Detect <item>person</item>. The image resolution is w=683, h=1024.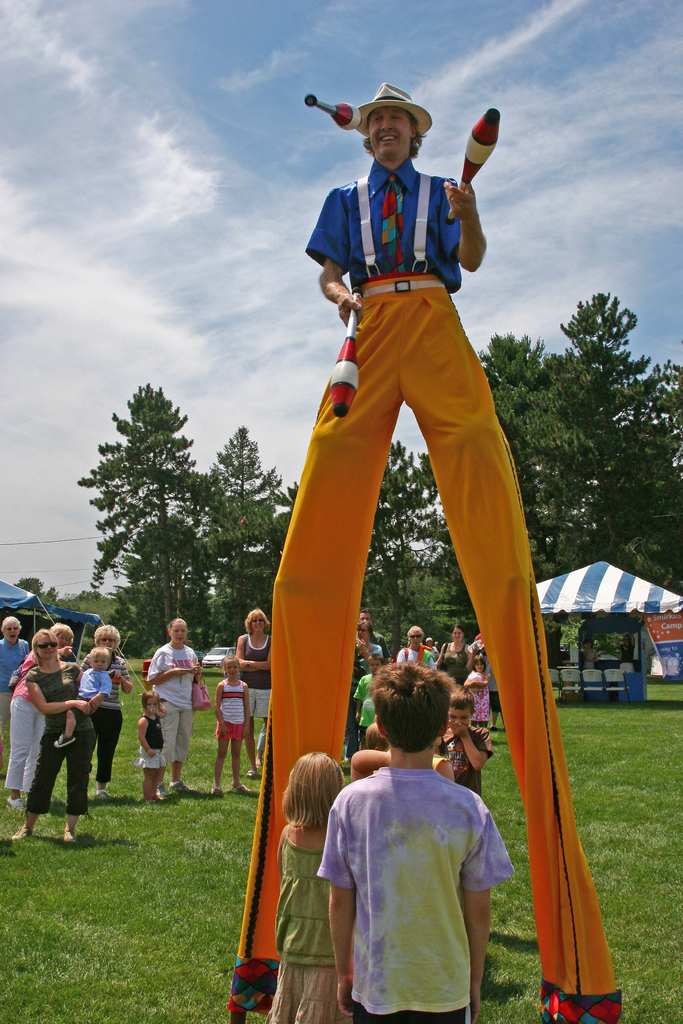
54, 653, 115, 751.
